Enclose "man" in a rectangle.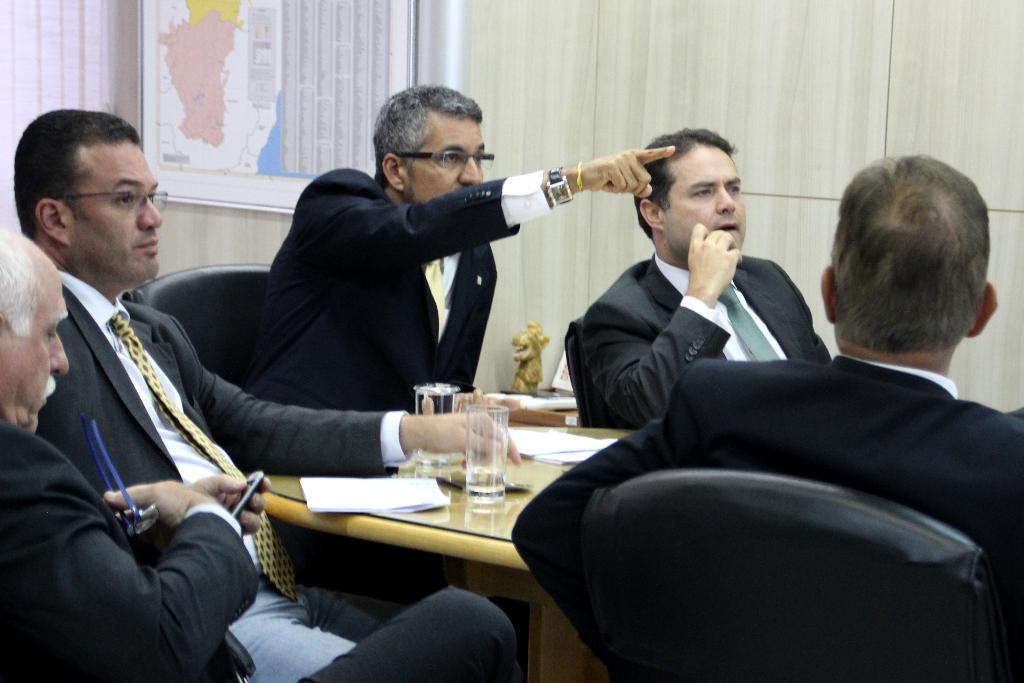
pyautogui.locateOnScreen(12, 107, 520, 682).
